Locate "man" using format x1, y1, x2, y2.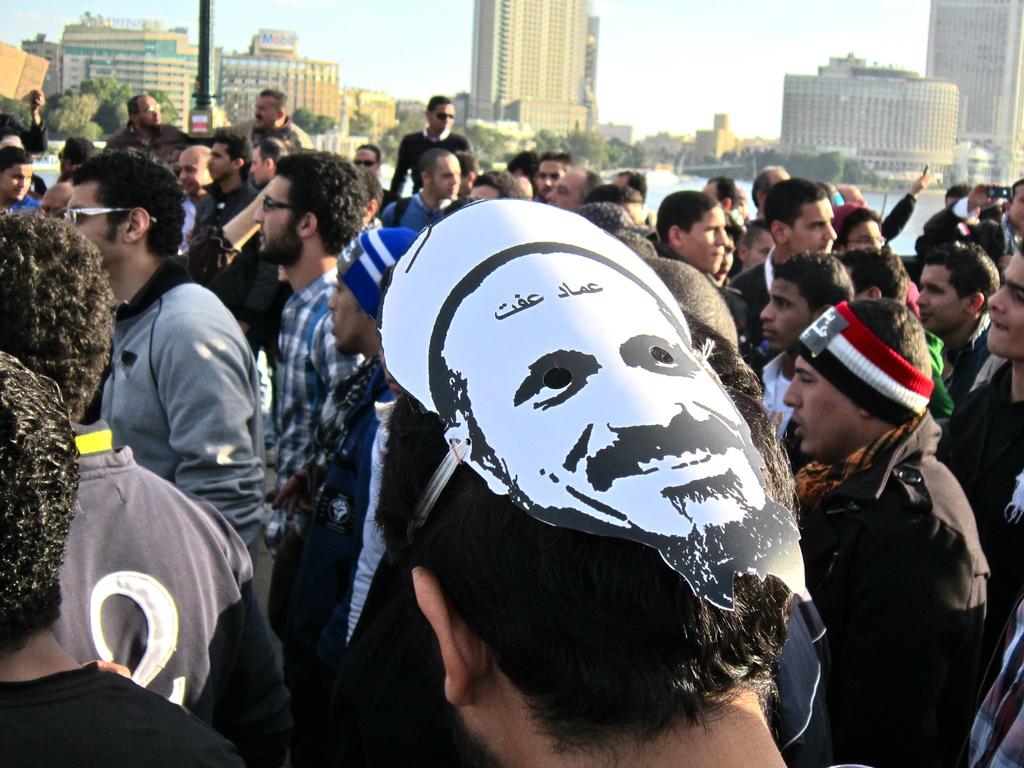
875, 166, 925, 248.
